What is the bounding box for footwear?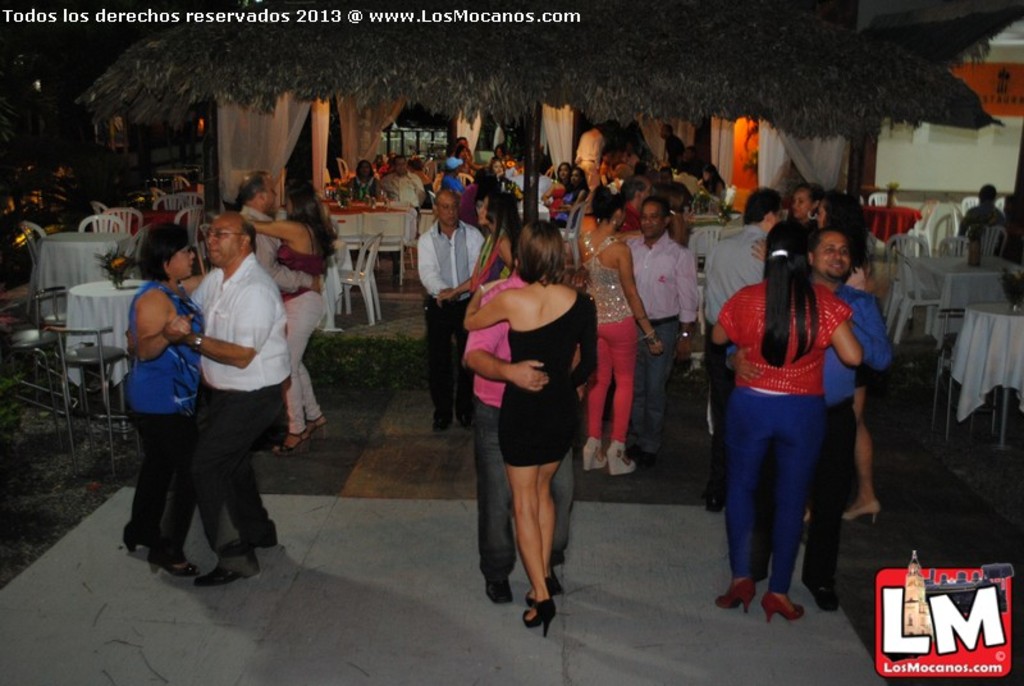
<region>273, 429, 305, 456</region>.
